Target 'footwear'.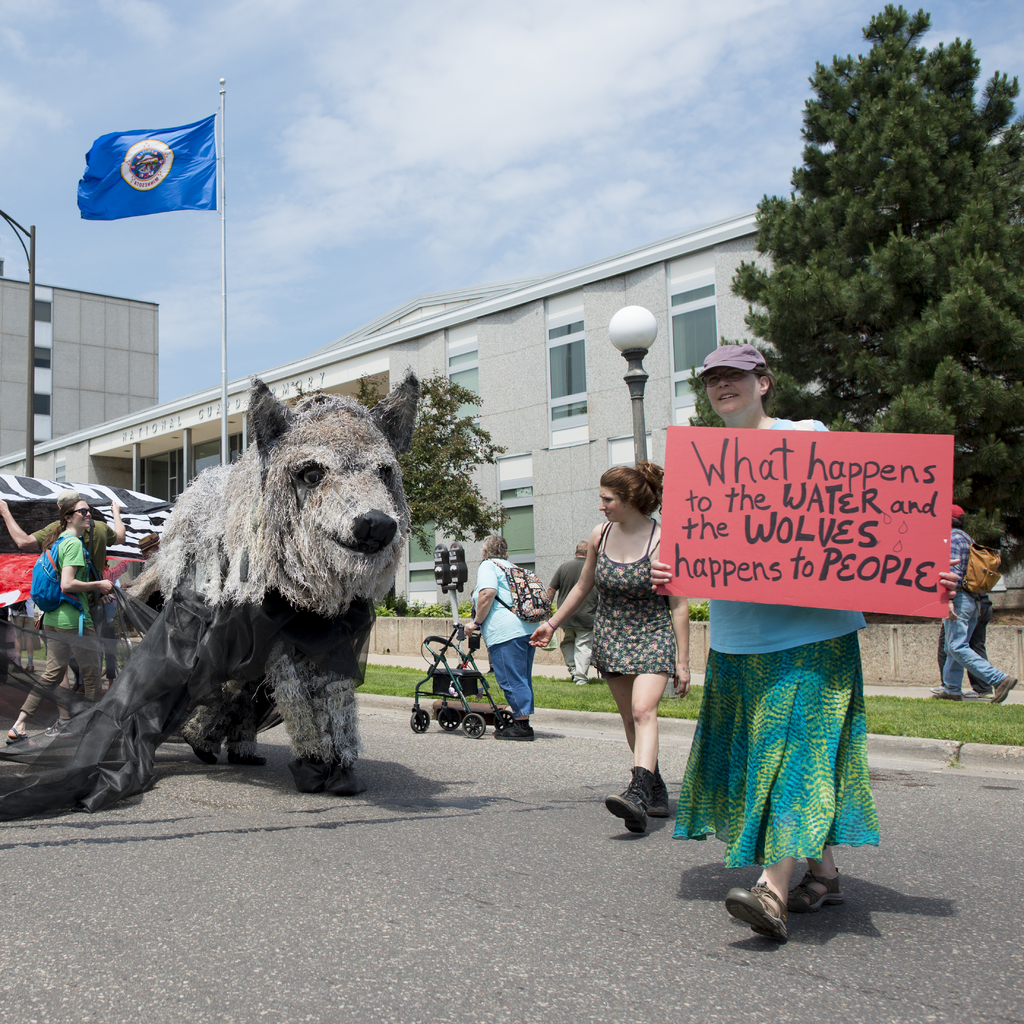
Target region: region(495, 716, 536, 744).
